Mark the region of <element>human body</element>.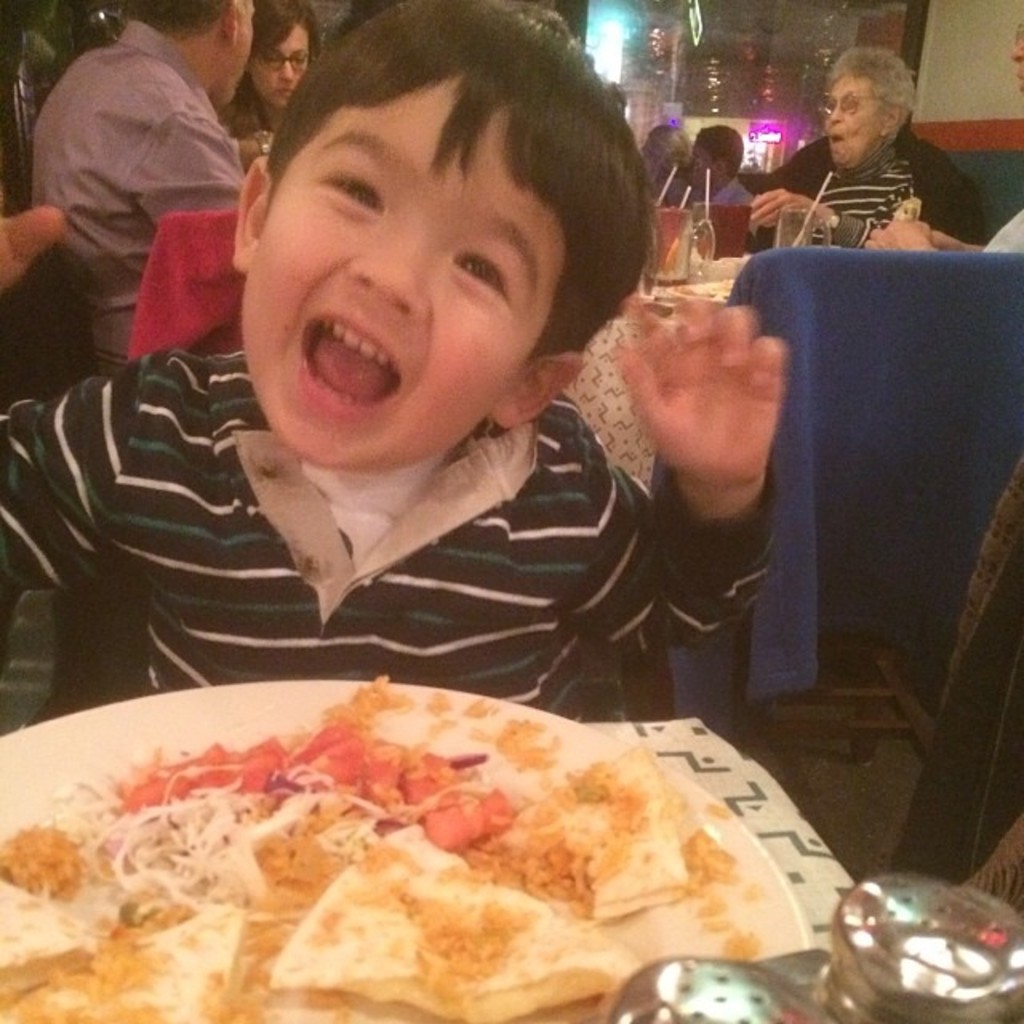
Region: left=682, top=114, right=754, bottom=237.
